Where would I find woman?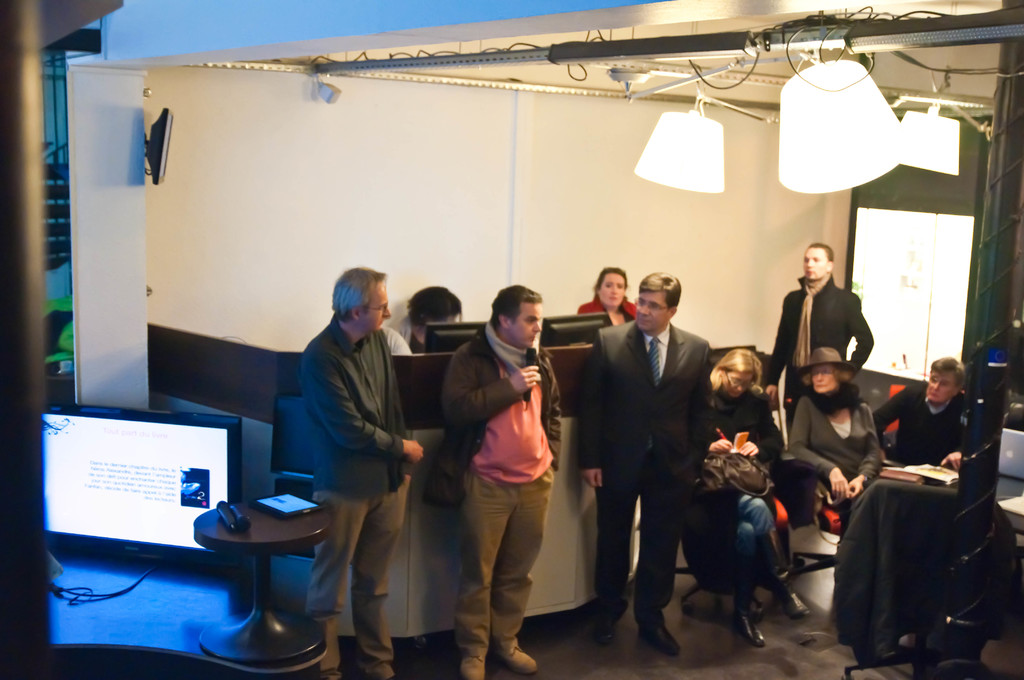
At bbox=[385, 280, 468, 353].
